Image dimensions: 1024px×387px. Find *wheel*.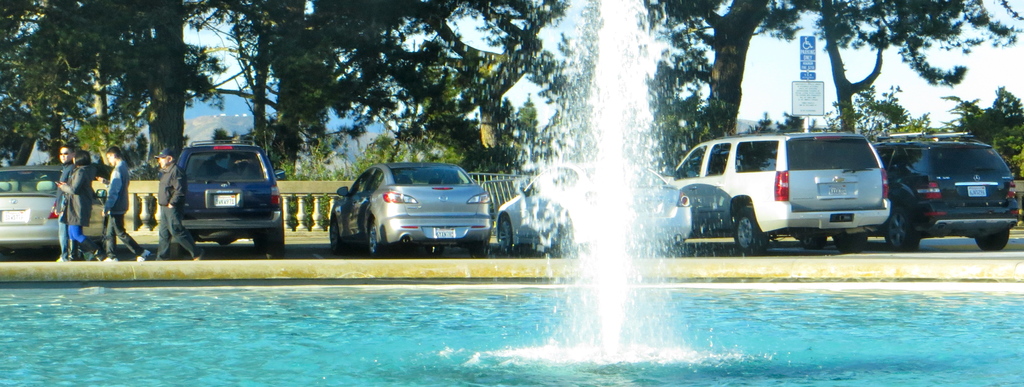
[167,236,184,261].
